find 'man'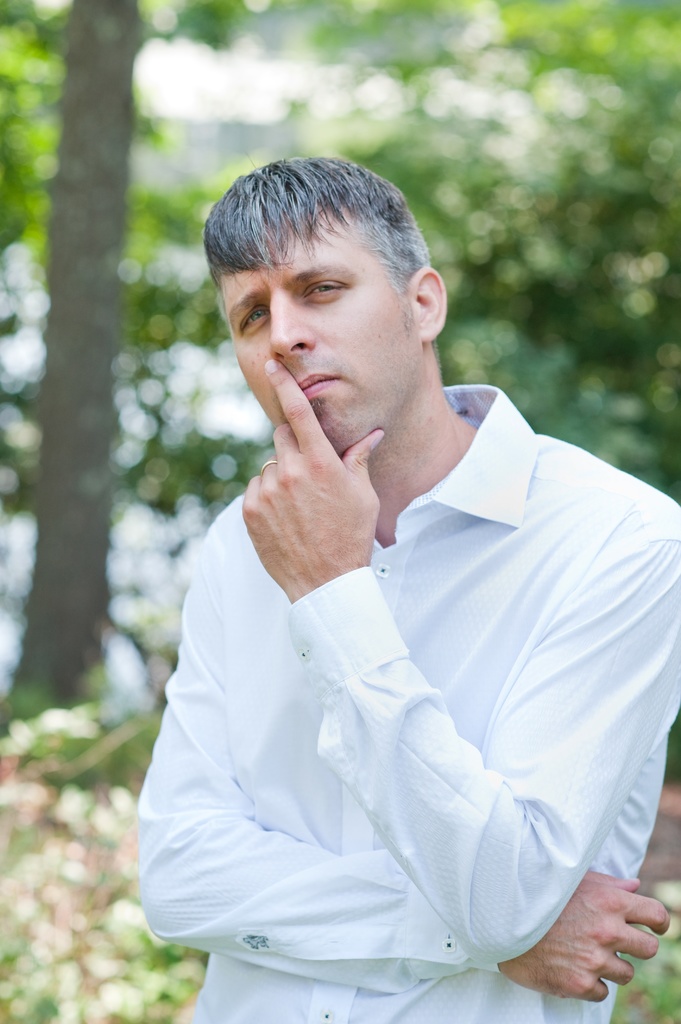
{"x1": 132, "y1": 116, "x2": 680, "y2": 990}
